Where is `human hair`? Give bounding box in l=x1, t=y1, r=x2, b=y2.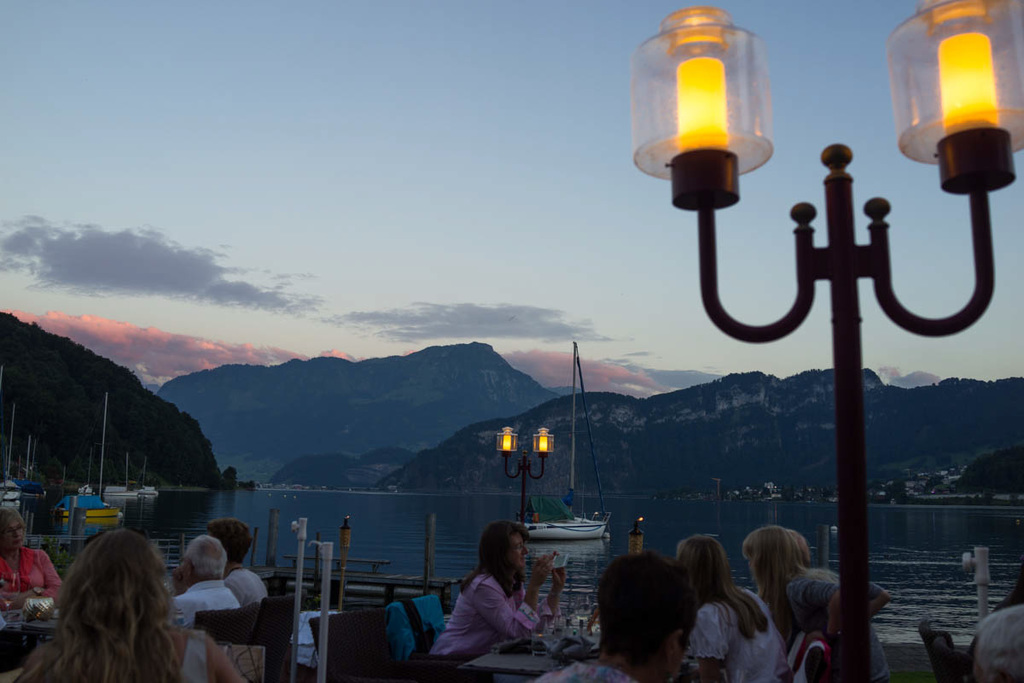
l=740, t=524, r=806, b=631.
